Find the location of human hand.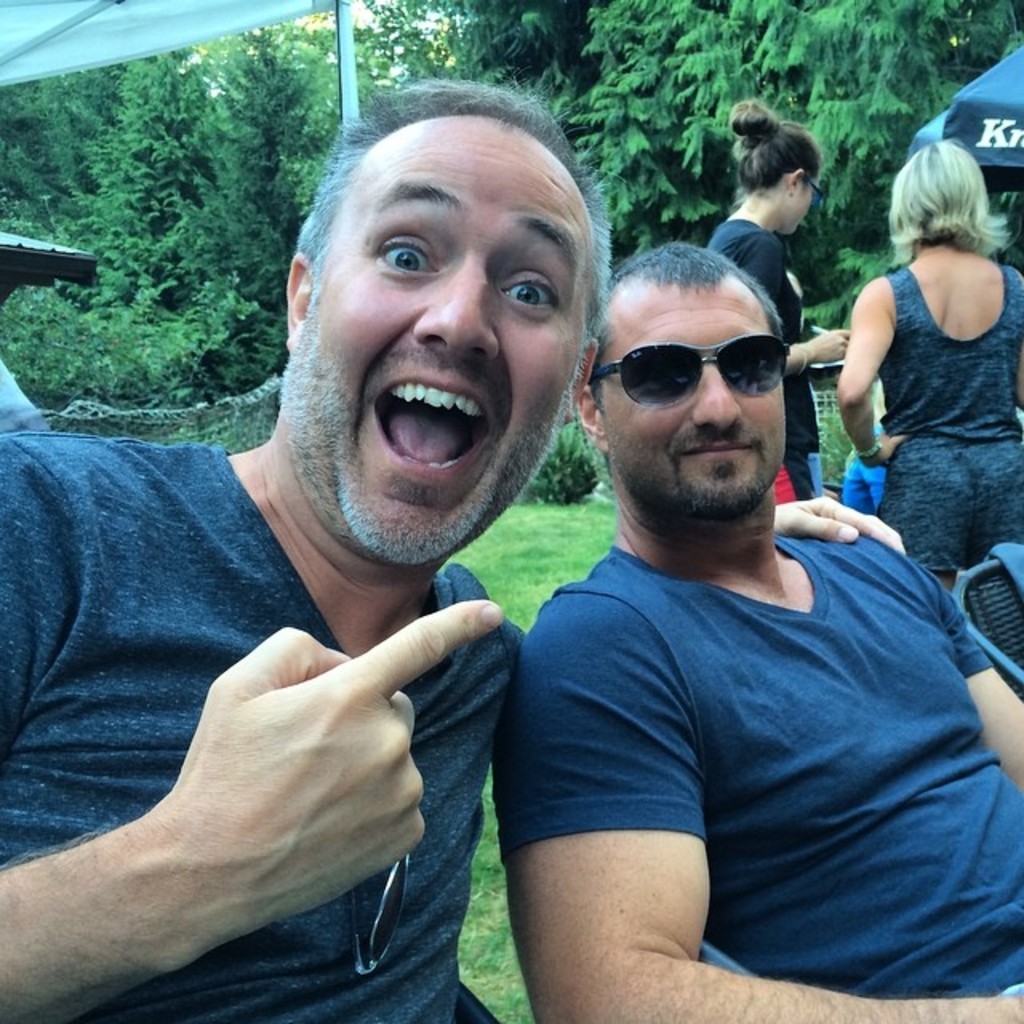
Location: (773,488,909,557).
